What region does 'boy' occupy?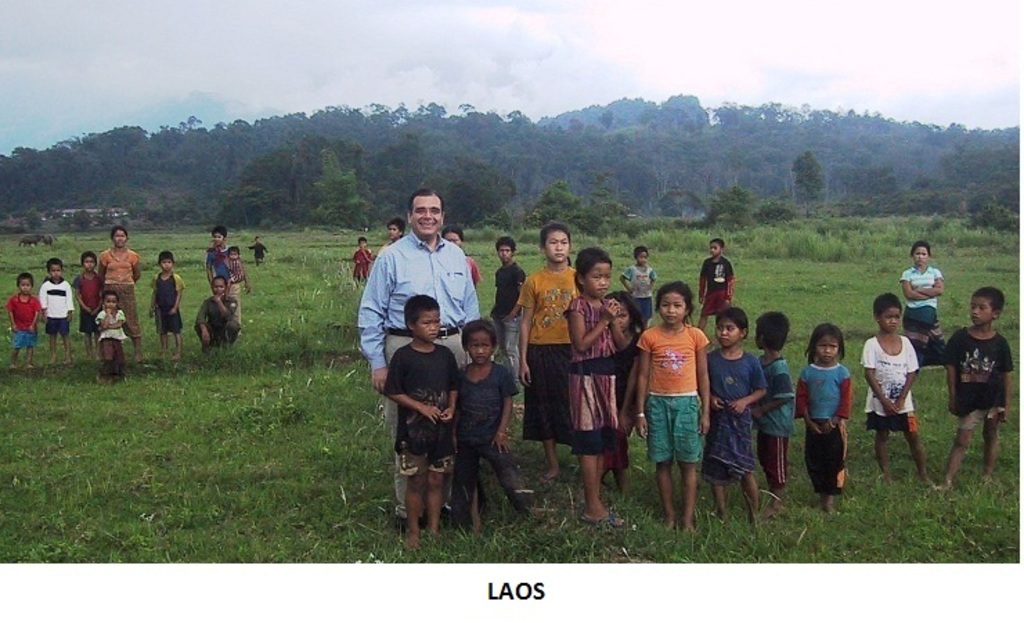
crop(69, 246, 109, 354).
